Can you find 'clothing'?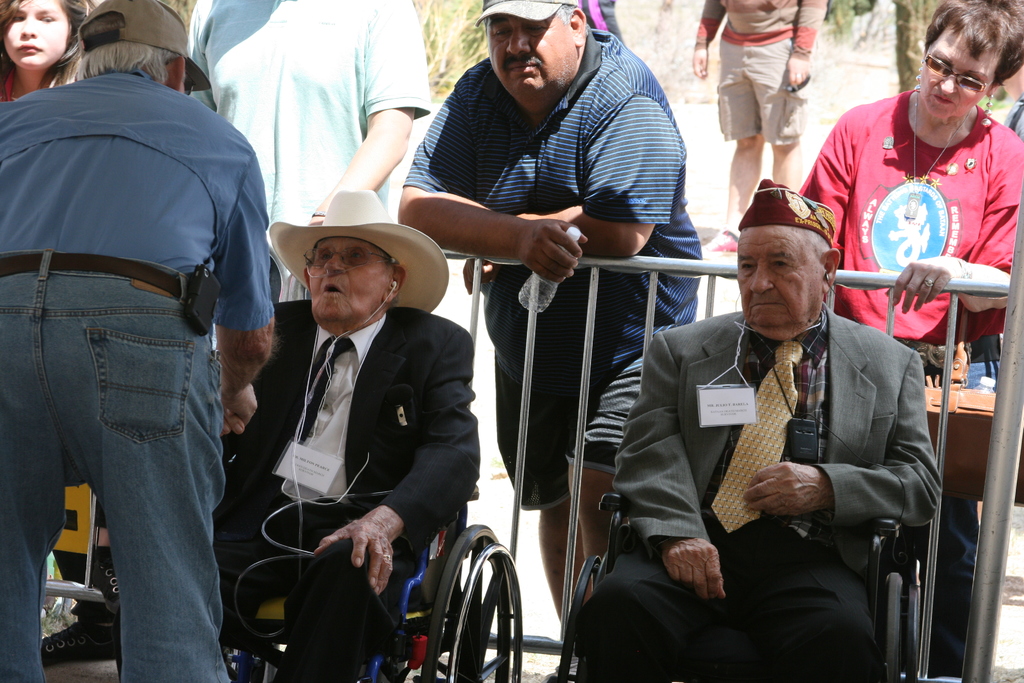
Yes, bounding box: (793, 80, 1023, 682).
